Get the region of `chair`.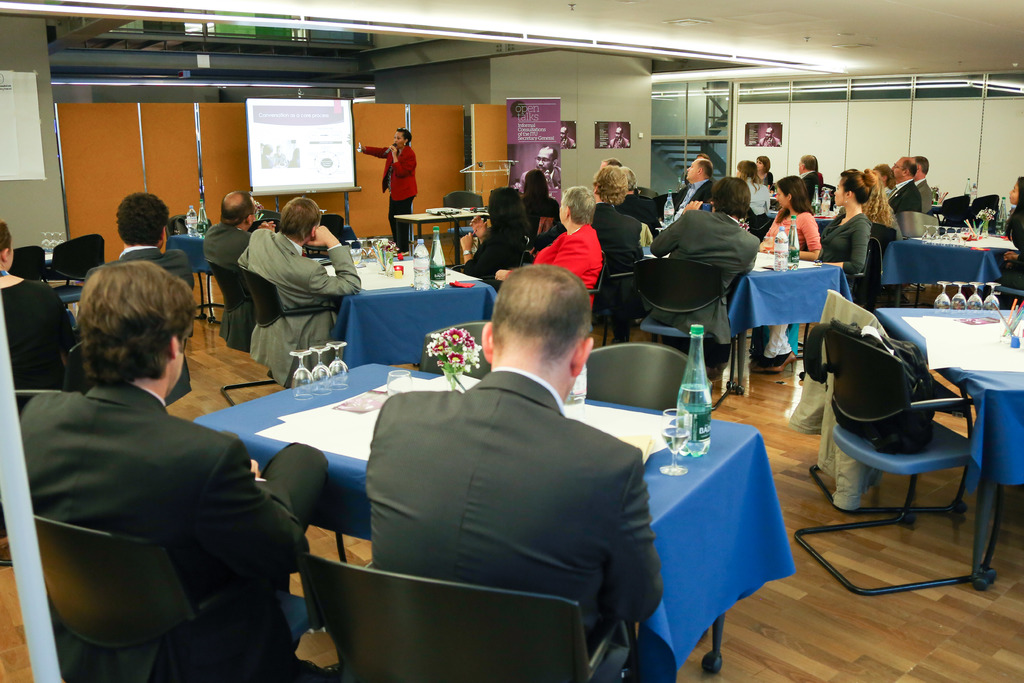
232/269/326/411.
